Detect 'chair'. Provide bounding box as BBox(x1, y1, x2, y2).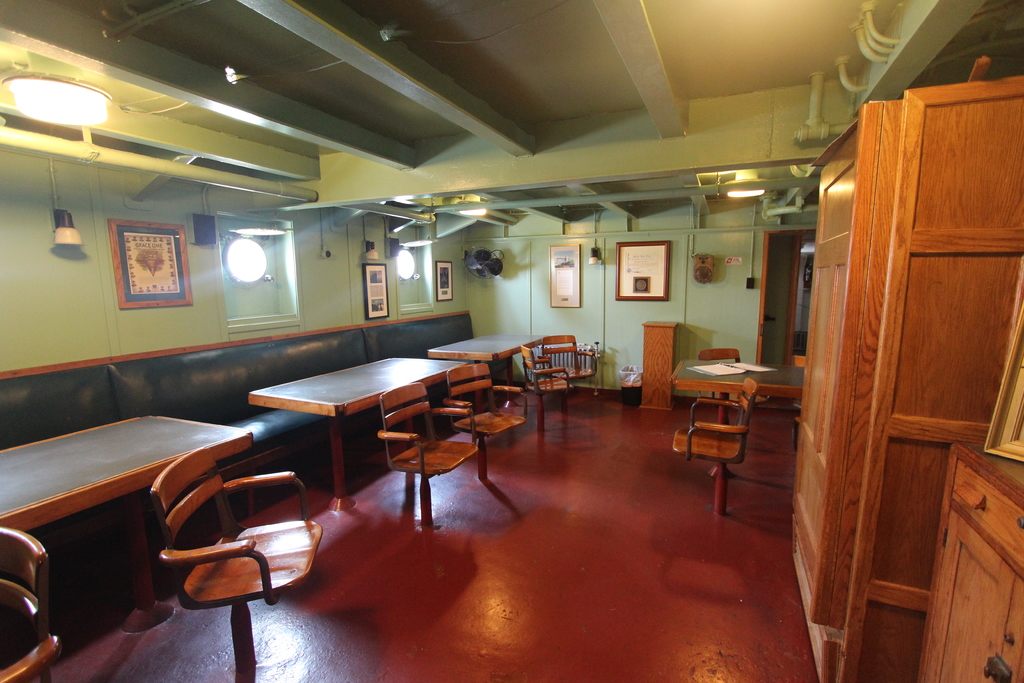
BBox(143, 436, 325, 682).
